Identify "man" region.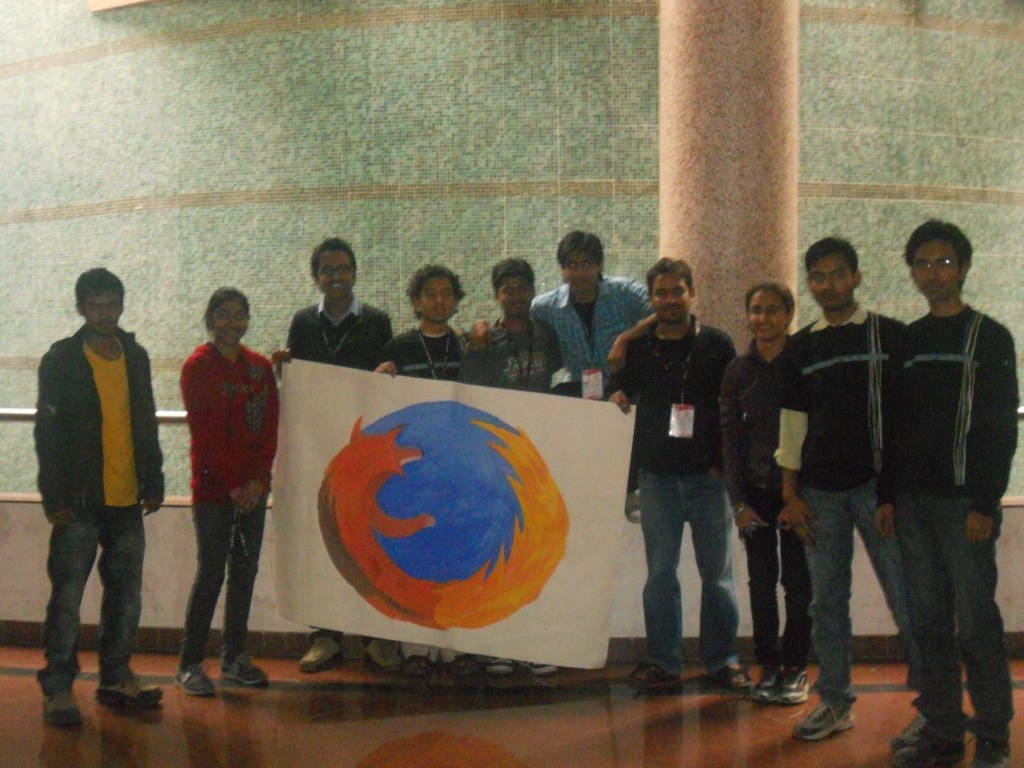
Region: crop(274, 237, 394, 674).
